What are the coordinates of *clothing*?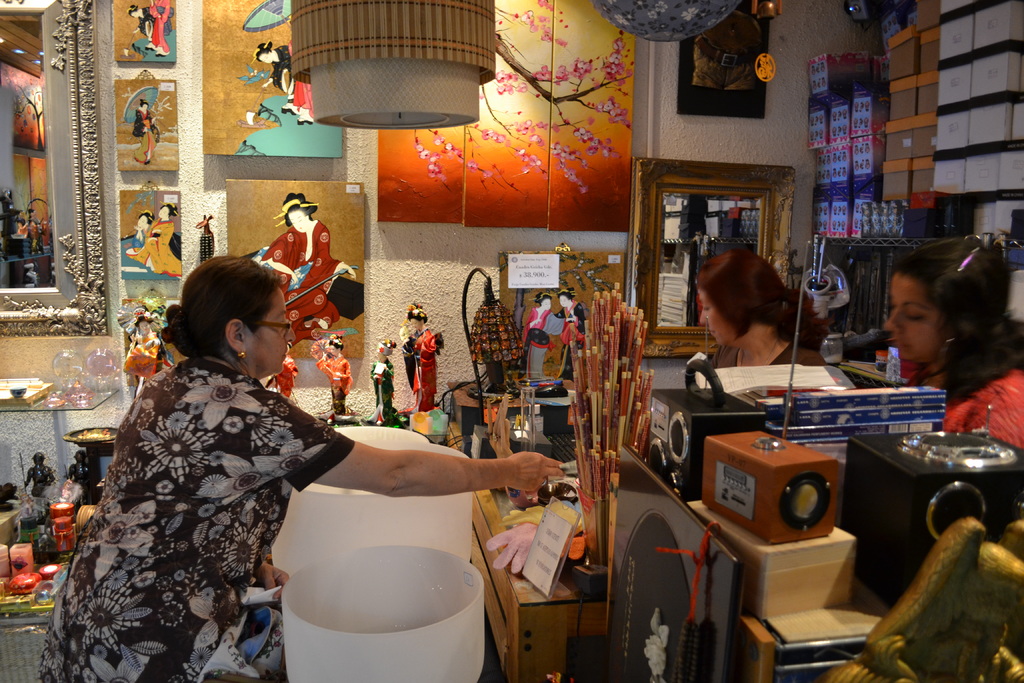
(x1=269, y1=355, x2=296, y2=393).
